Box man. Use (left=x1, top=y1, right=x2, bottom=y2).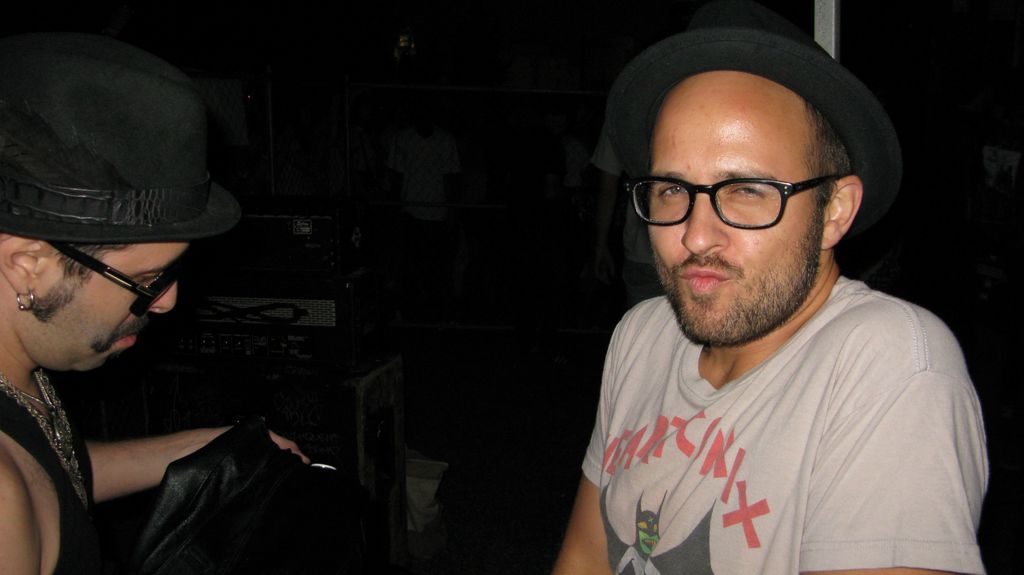
(left=0, top=32, right=304, bottom=574).
